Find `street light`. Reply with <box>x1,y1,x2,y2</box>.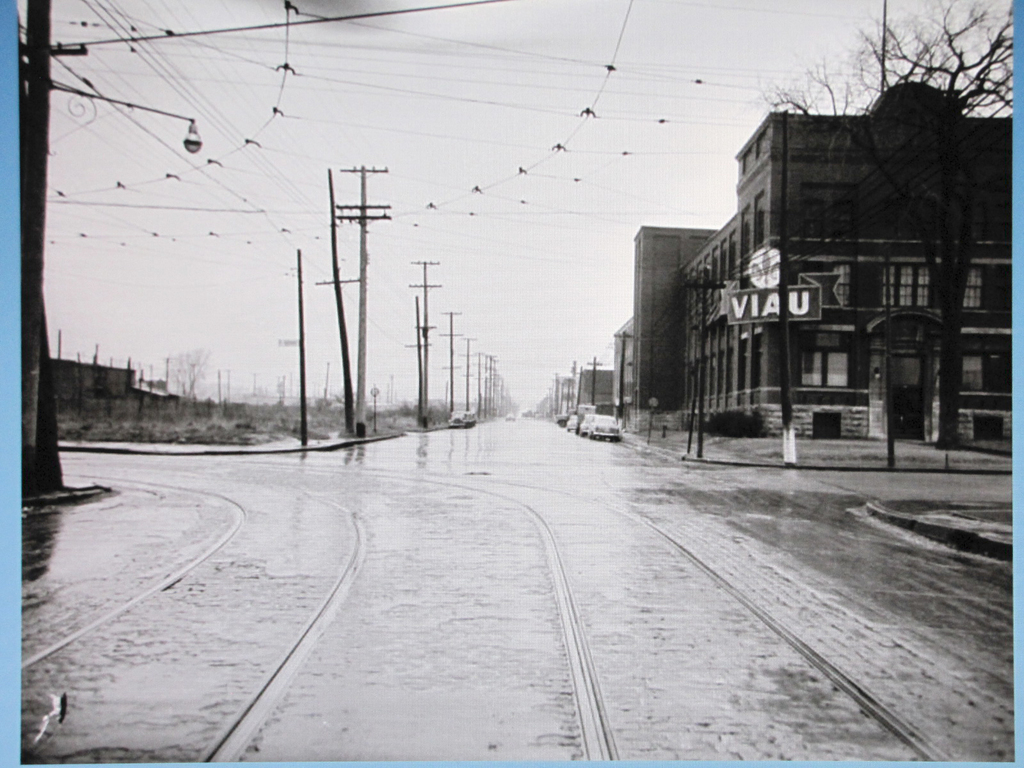
<box>20,10,206,463</box>.
